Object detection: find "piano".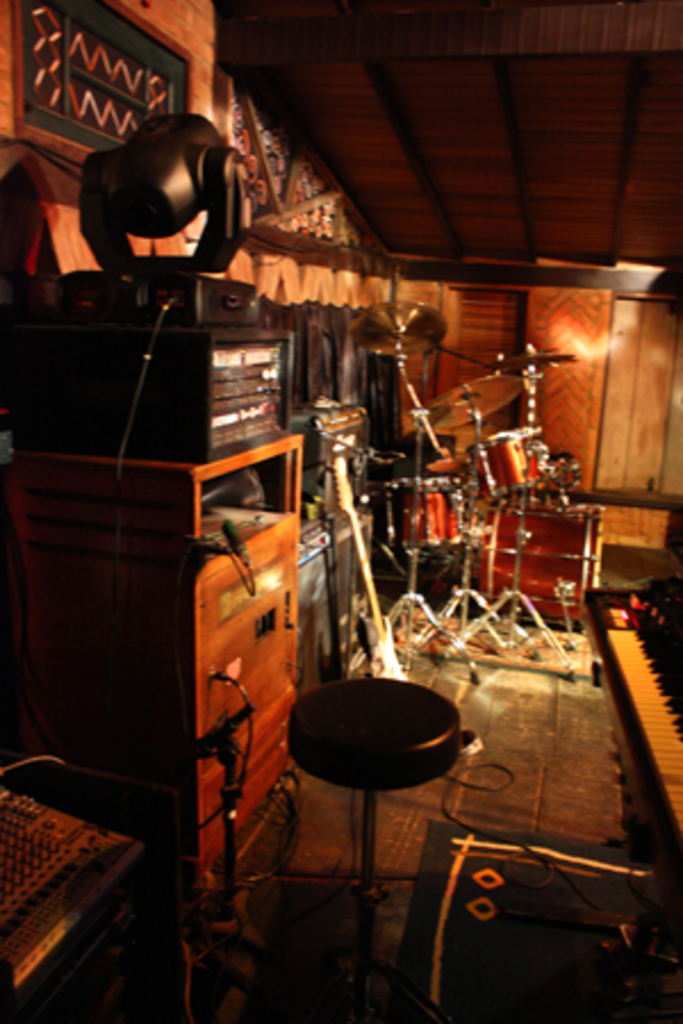
581/583/681/967.
